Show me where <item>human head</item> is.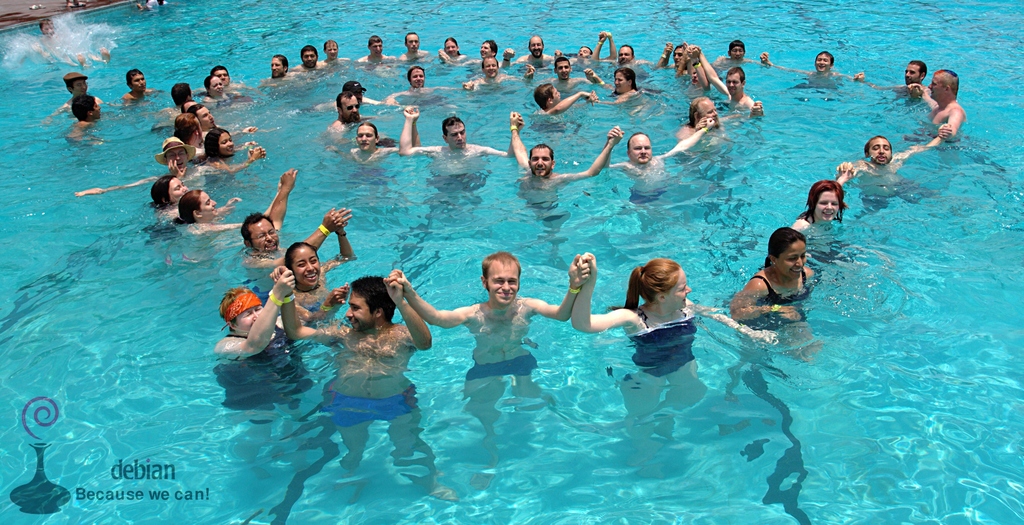
<item>human head</item> is at rect(65, 73, 86, 94).
